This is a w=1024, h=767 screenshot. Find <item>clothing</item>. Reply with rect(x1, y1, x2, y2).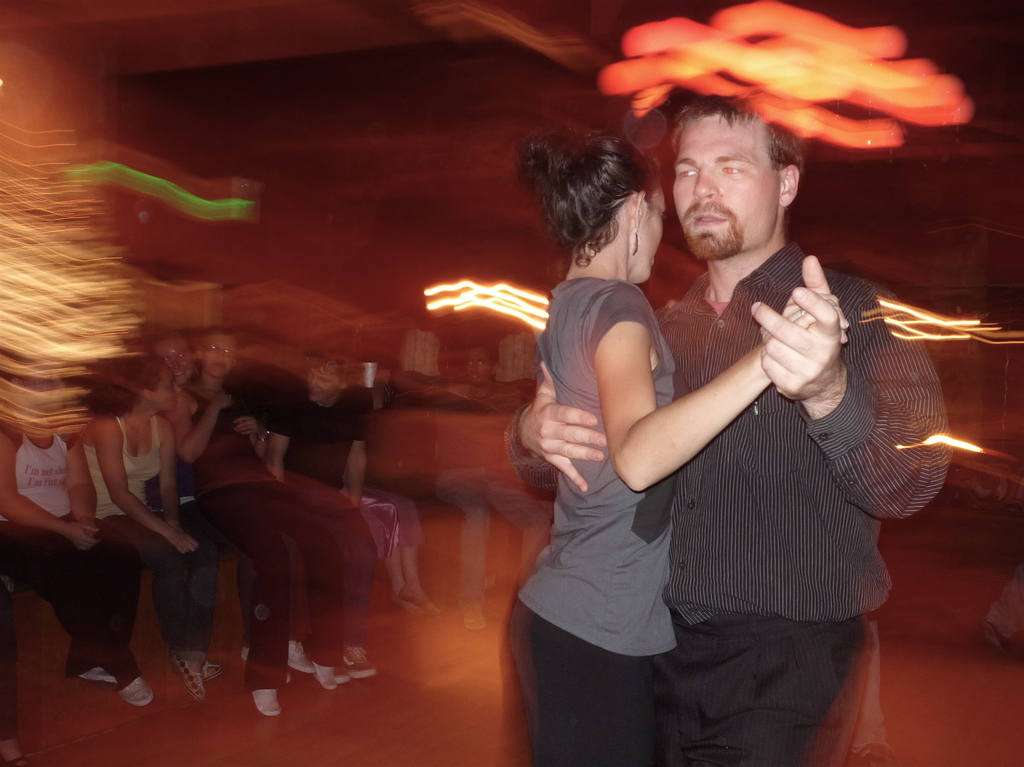
rect(3, 431, 139, 693).
